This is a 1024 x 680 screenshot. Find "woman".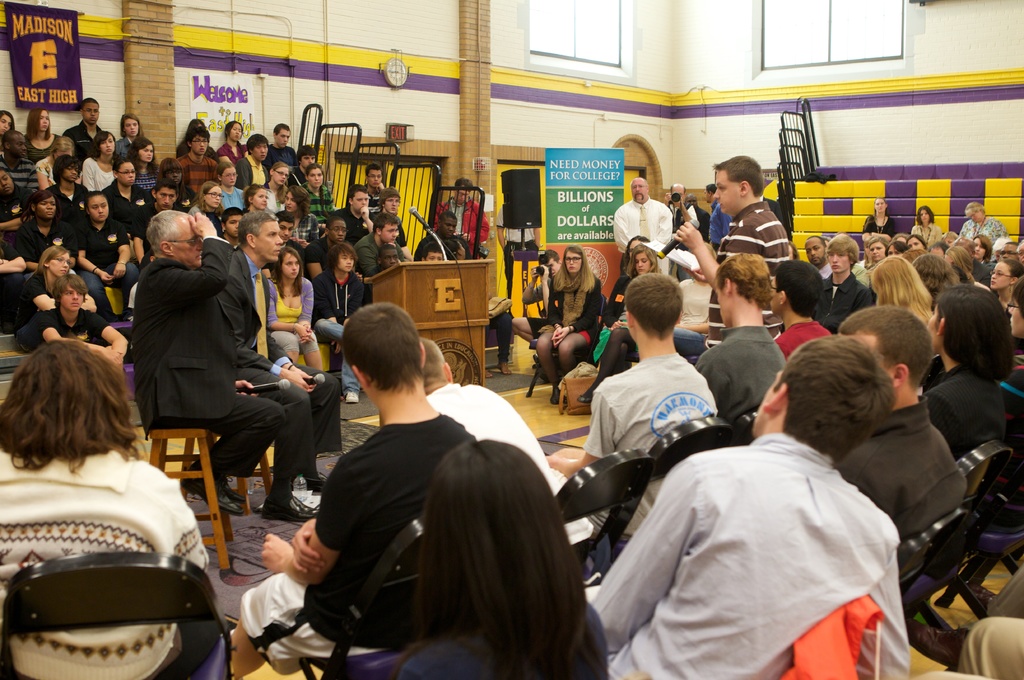
Bounding box: <region>300, 216, 350, 292</region>.
